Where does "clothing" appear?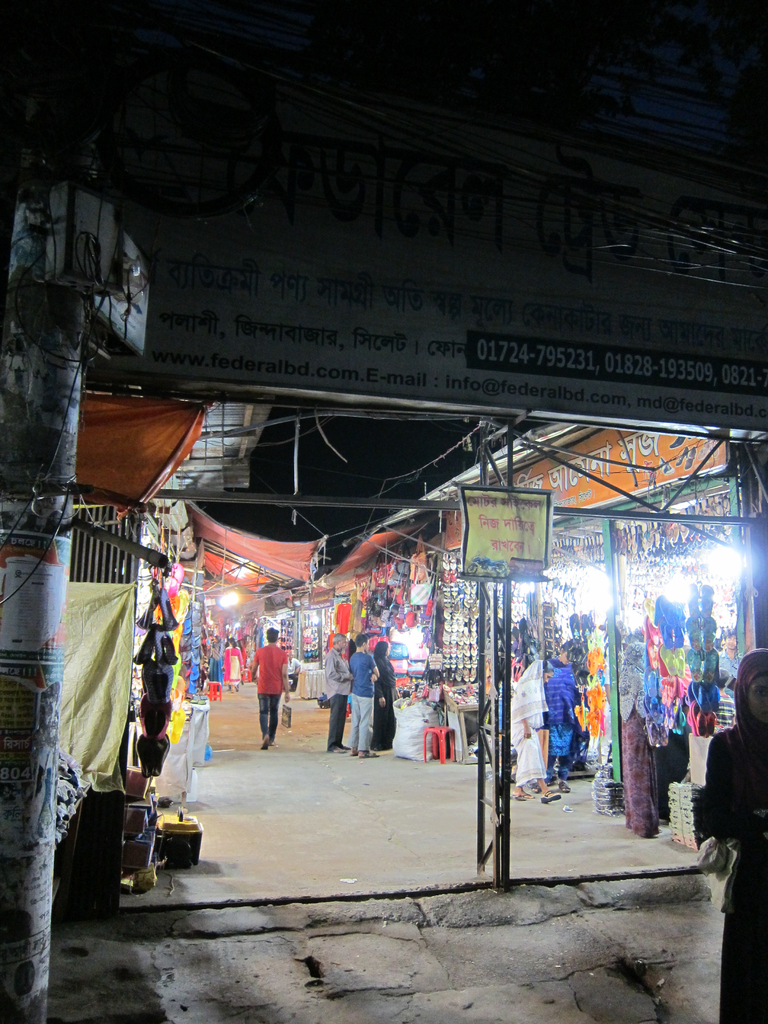
Appears at rect(347, 645, 376, 751).
